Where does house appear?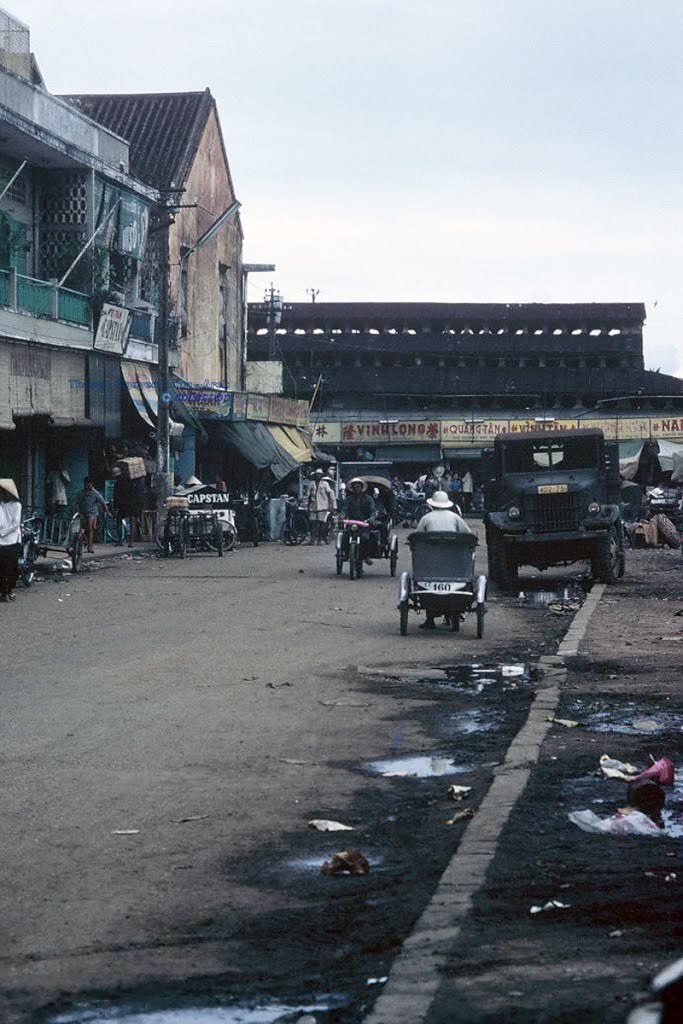
Appears at (left=246, top=292, right=682, bottom=517).
